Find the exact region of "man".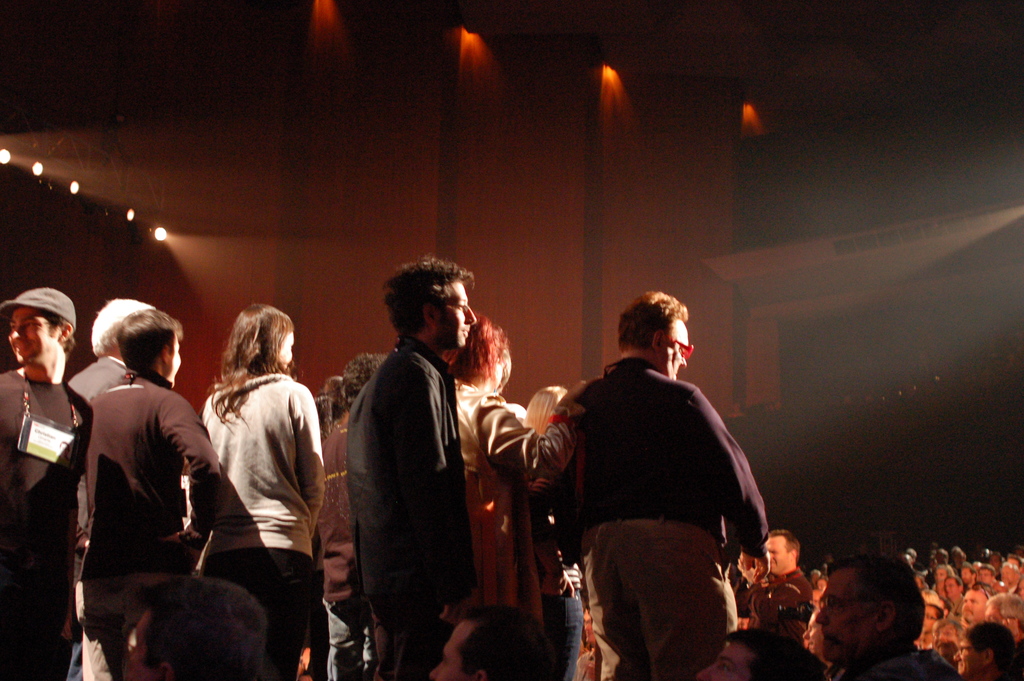
Exact region: (545, 296, 782, 677).
